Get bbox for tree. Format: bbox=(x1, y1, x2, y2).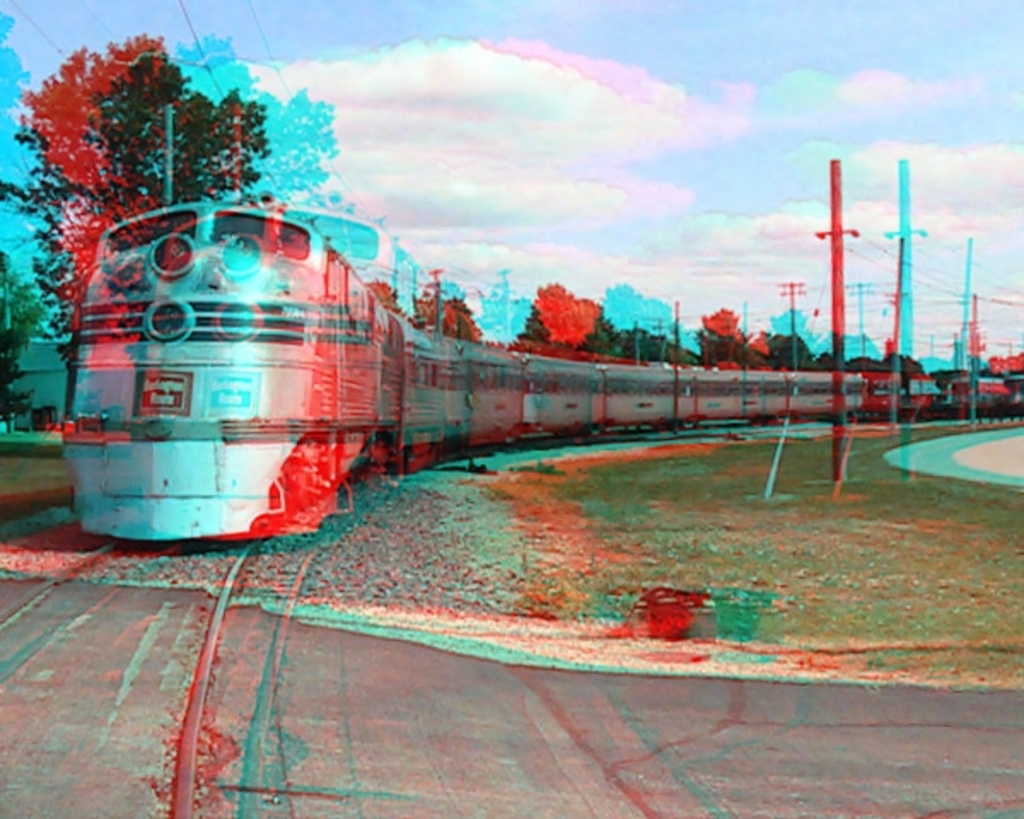
bbox=(616, 328, 695, 360).
